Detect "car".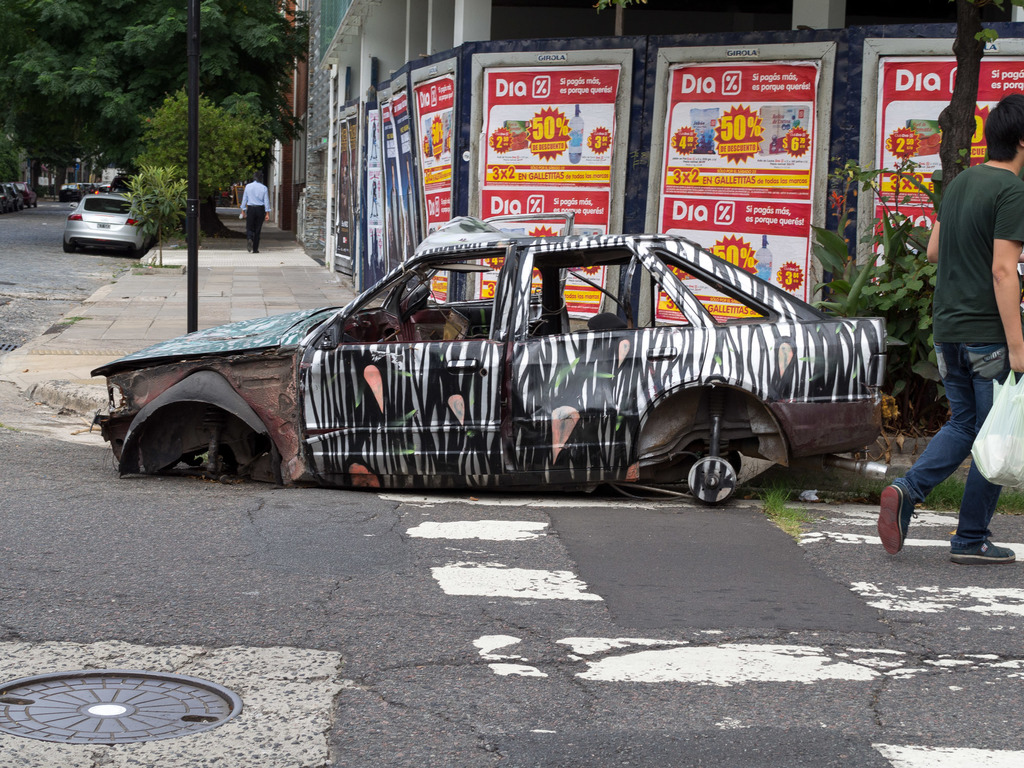
Detected at {"x1": 67, "y1": 185, "x2": 159, "y2": 255}.
